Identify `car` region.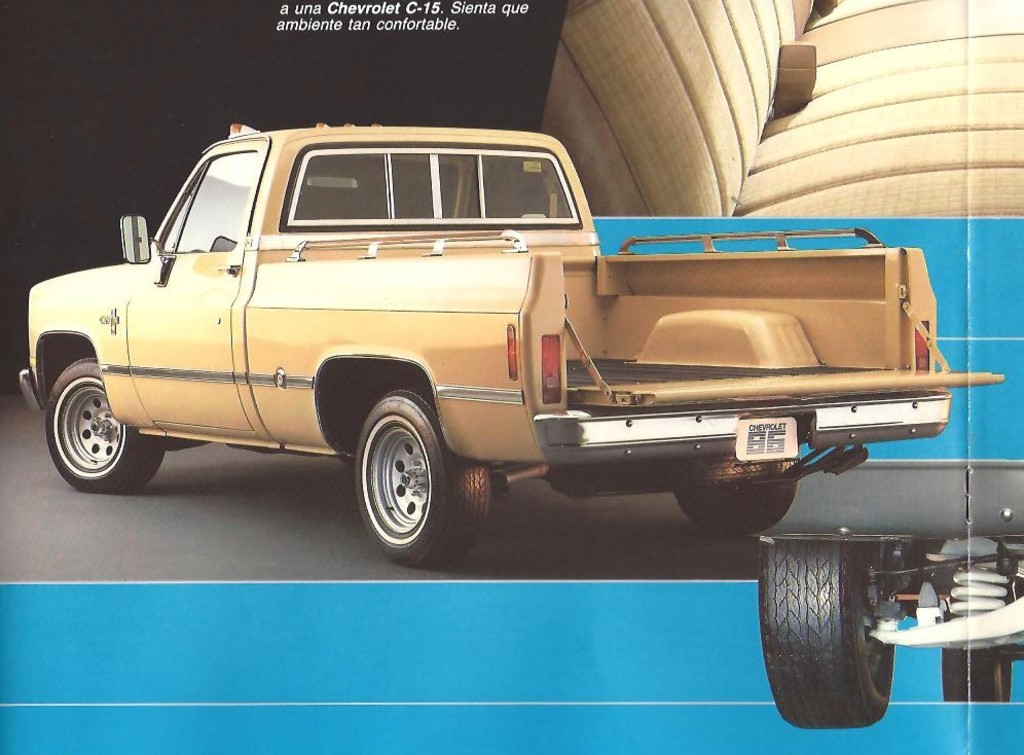
Region: x1=536, y1=0, x2=1023, y2=215.
